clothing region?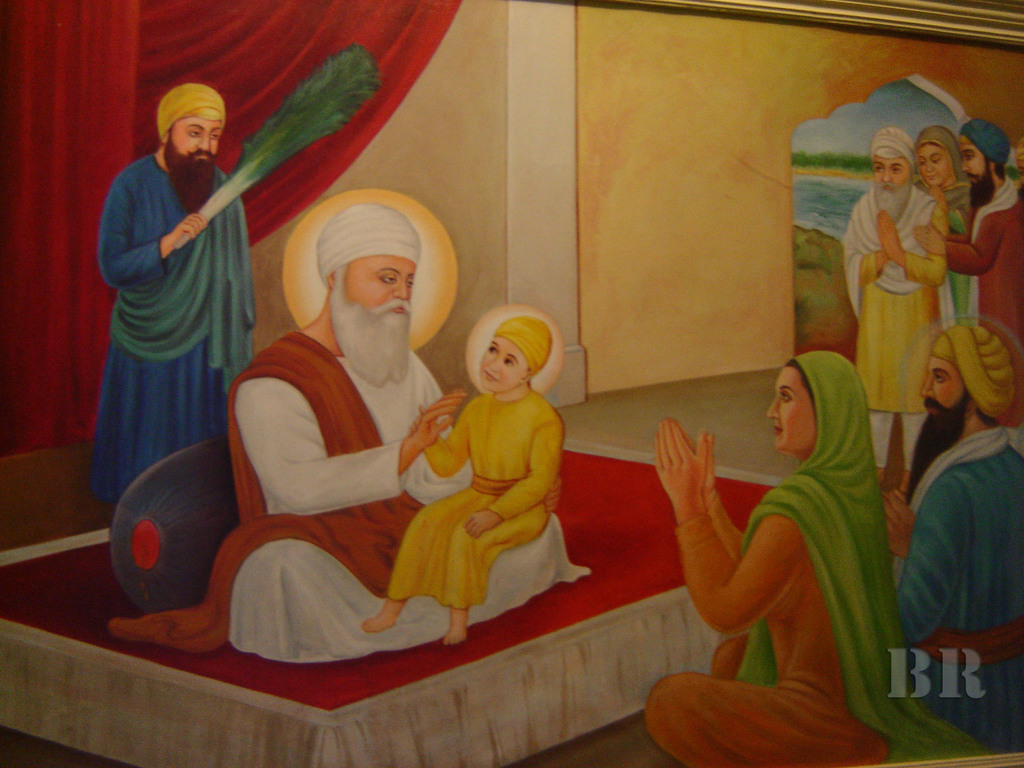
912, 183, 976, 338
